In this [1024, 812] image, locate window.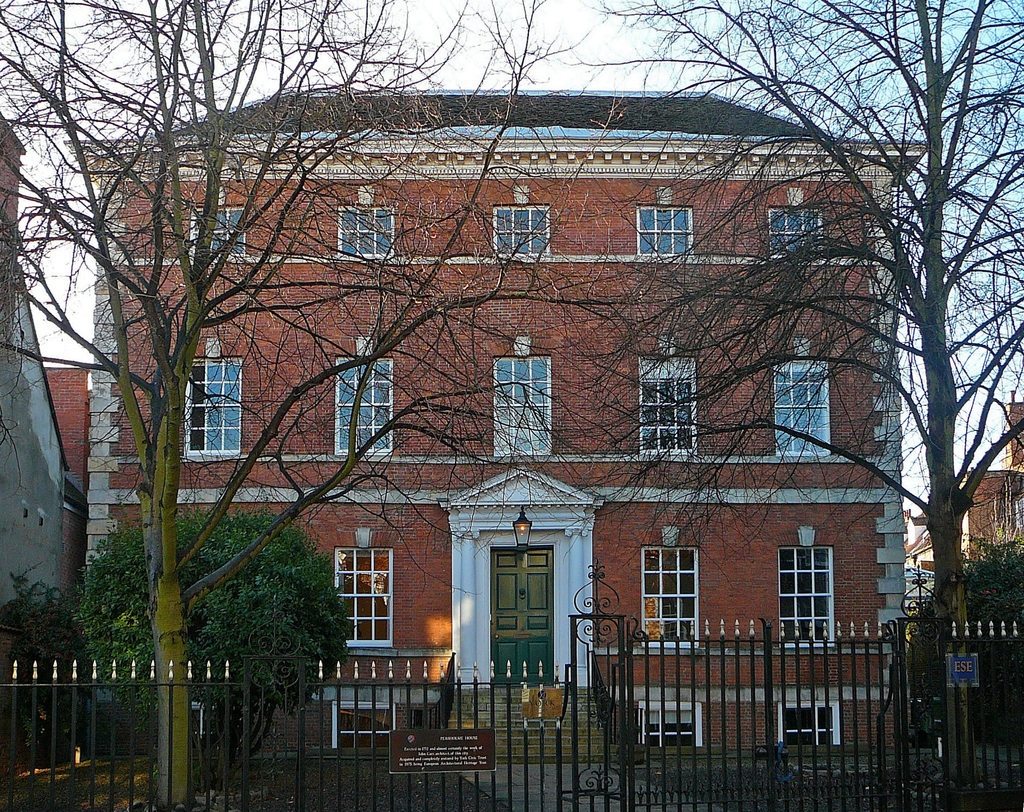
Bounding box: select_region(496, 207, 553, 257).
